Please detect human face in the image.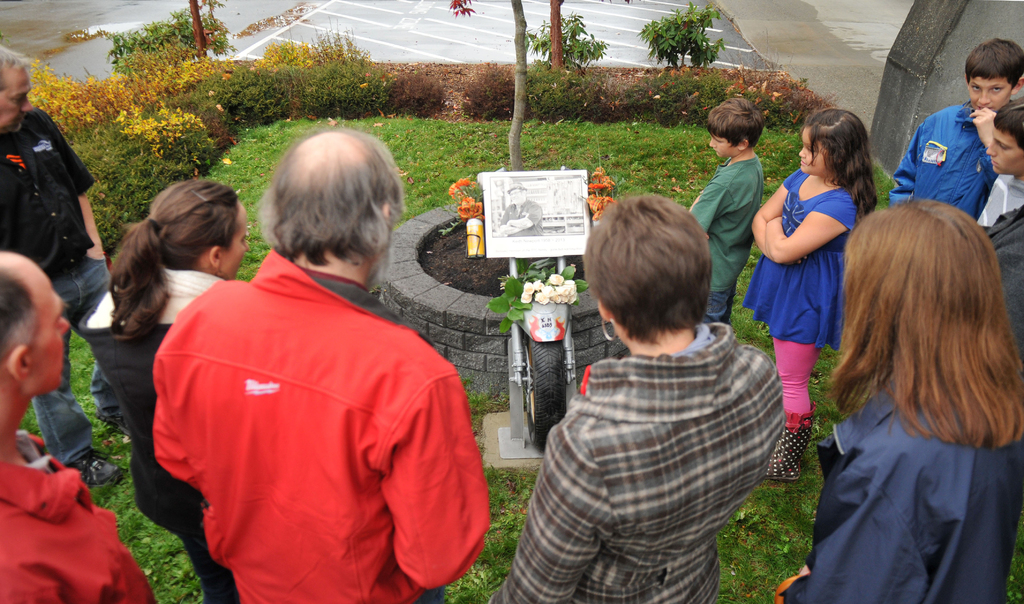
bbox(965, 78, 1010, 111).
